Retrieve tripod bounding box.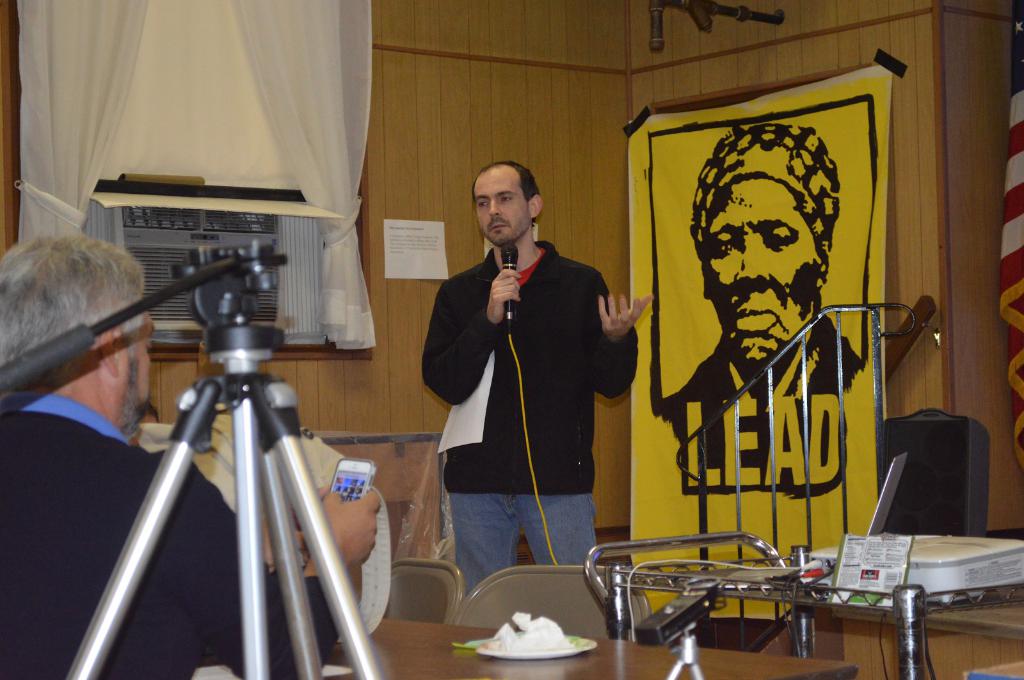
Bounding box: (0,329,394,679).
